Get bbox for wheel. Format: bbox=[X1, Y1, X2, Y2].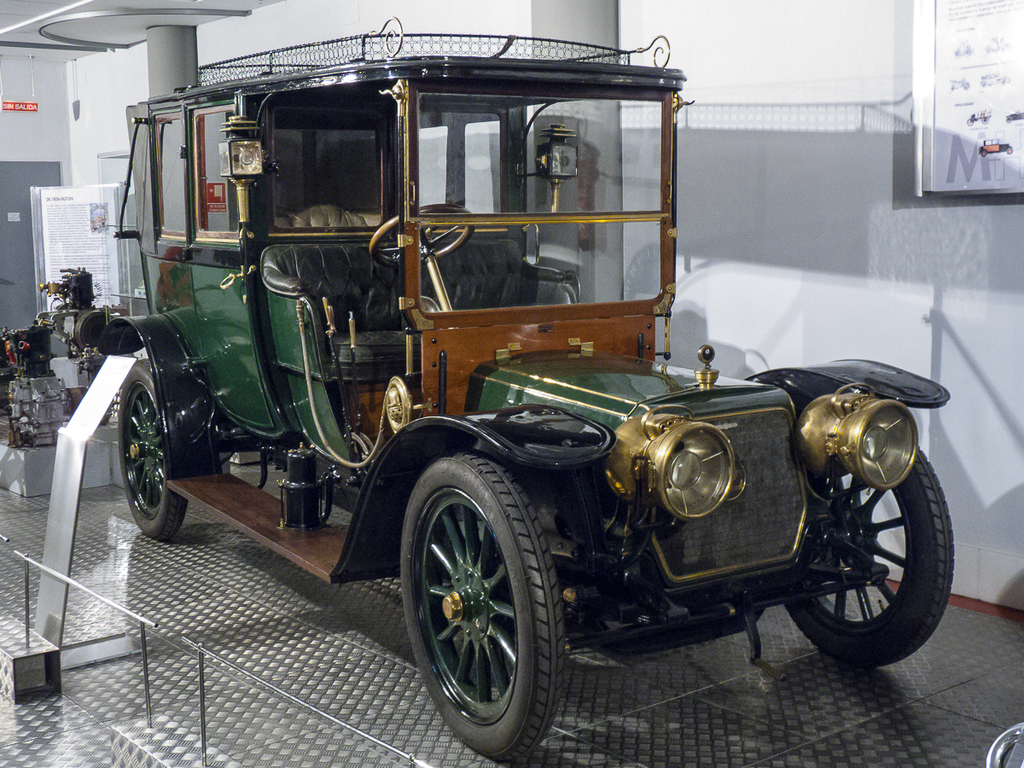
bbox=[982, 114, 991, 119].
